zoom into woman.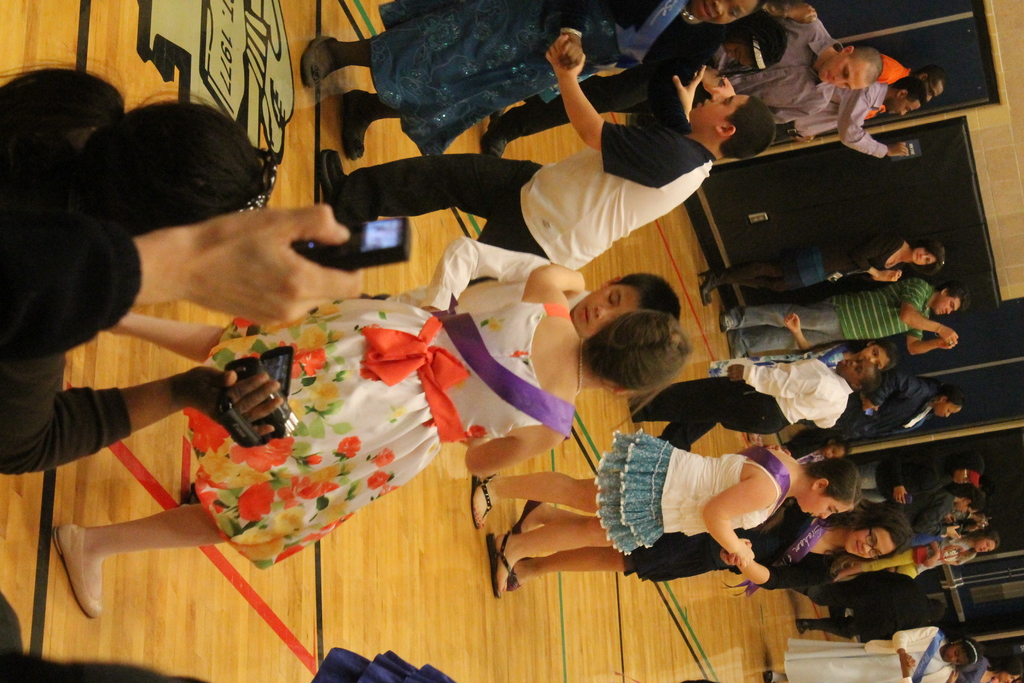
Zoom target: x1=468, y1=425, x2=861, y2=603.
